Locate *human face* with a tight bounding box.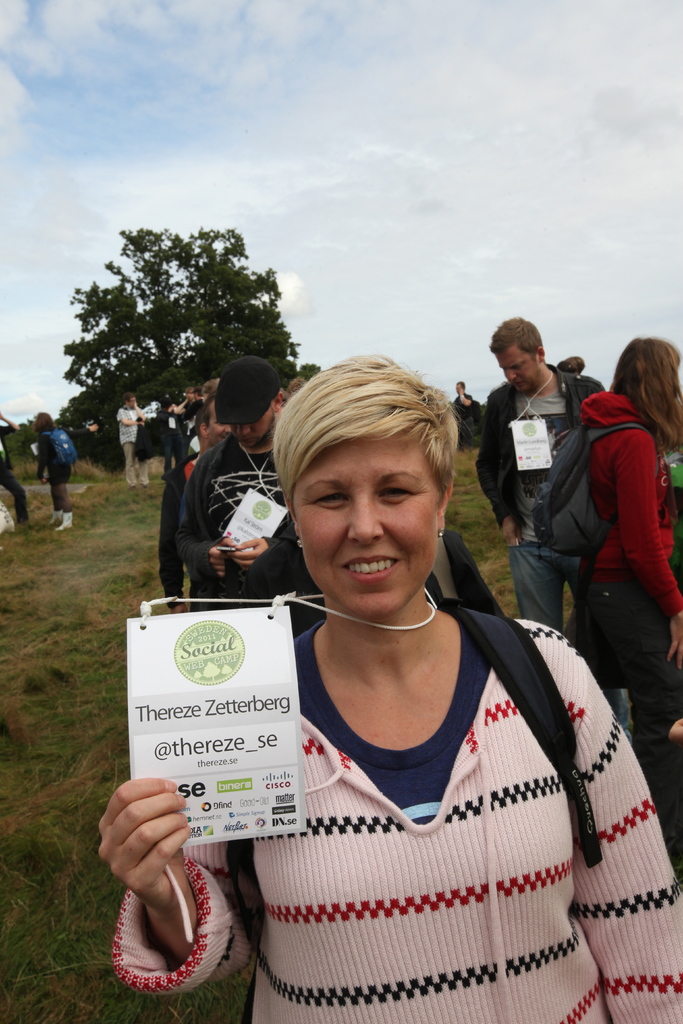
289 425 450 625.
